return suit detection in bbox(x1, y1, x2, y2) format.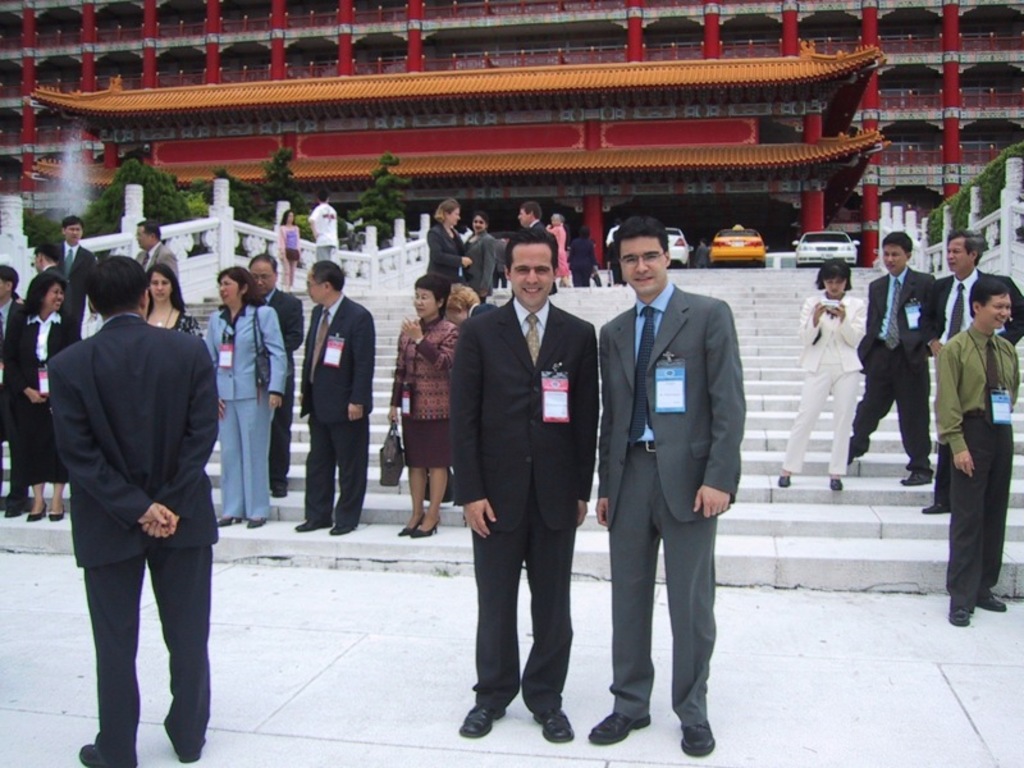
bbox(535, 221, 545, 228).
